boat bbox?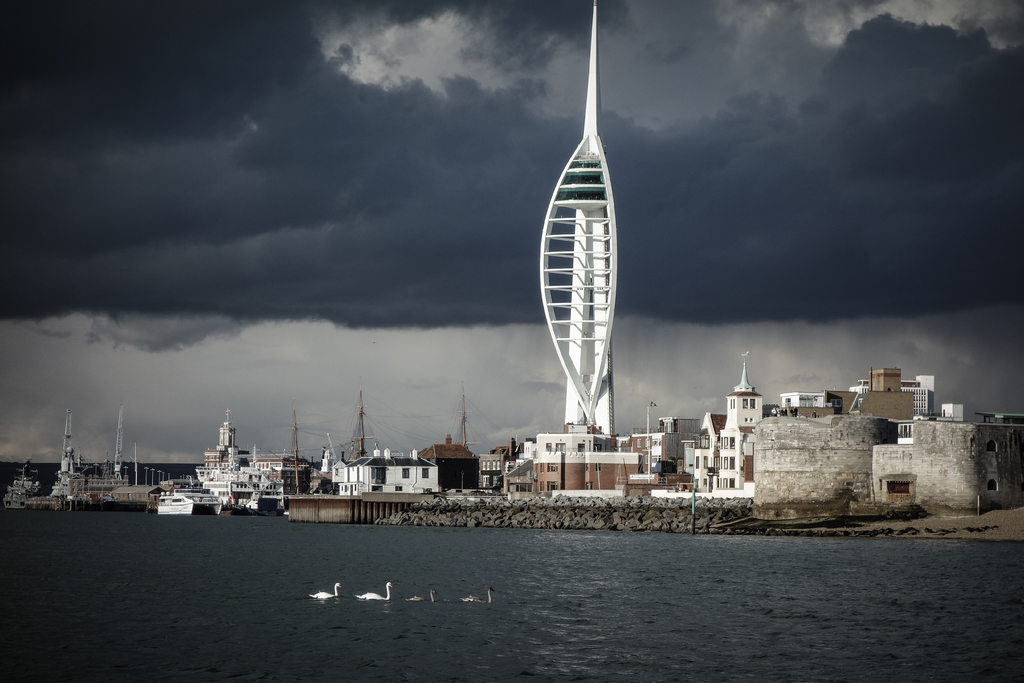
{"x1": 157, "y1": 472, "x2": 214, "y2": 511}
